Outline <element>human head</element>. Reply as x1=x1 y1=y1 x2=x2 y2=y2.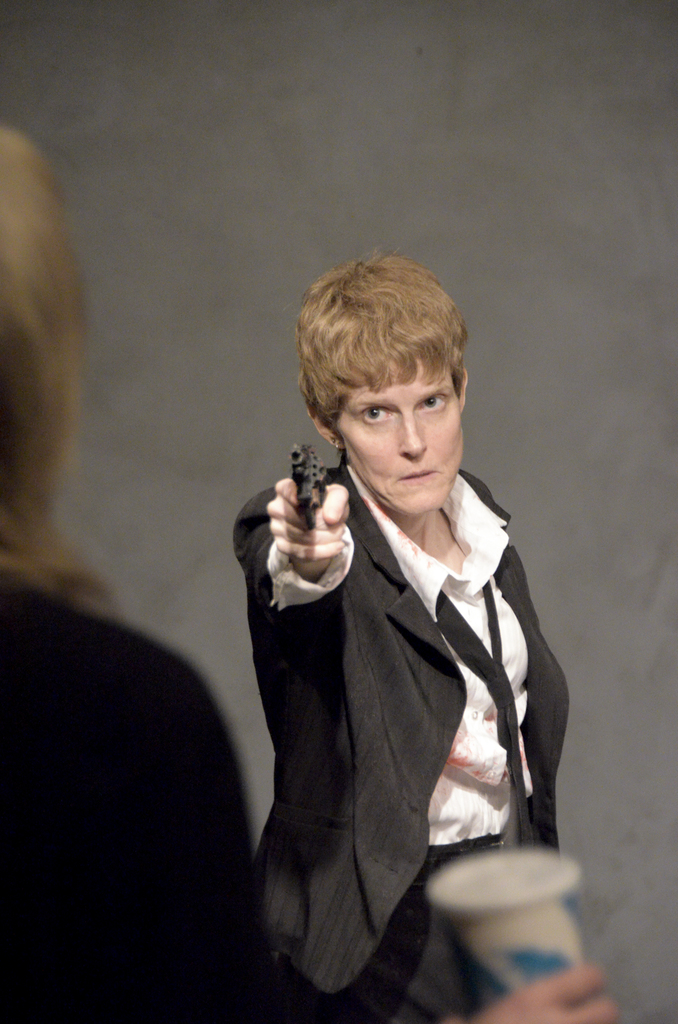
x1=0 y1=127 x2=112 y2=605.
